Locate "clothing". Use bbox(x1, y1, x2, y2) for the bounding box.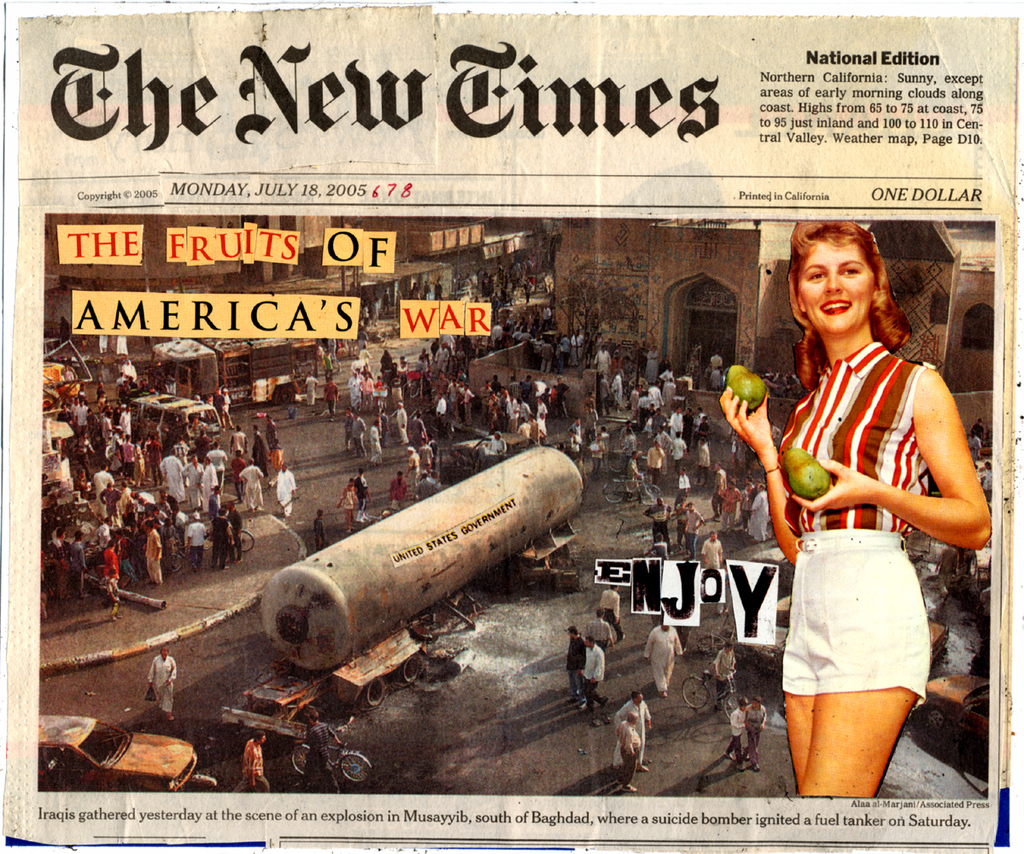
bbox(779, 337, 932, 699).
